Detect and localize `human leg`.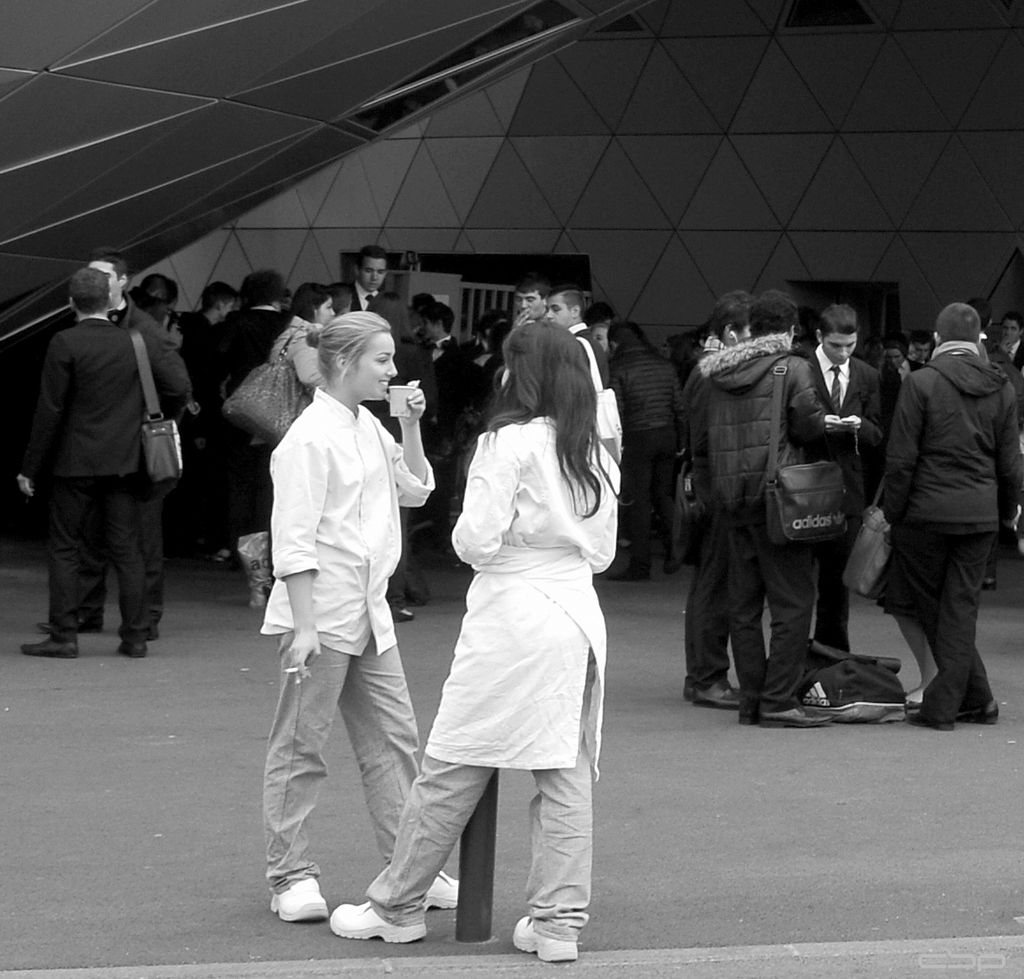
Localized at (888, 532, 982, 719).
